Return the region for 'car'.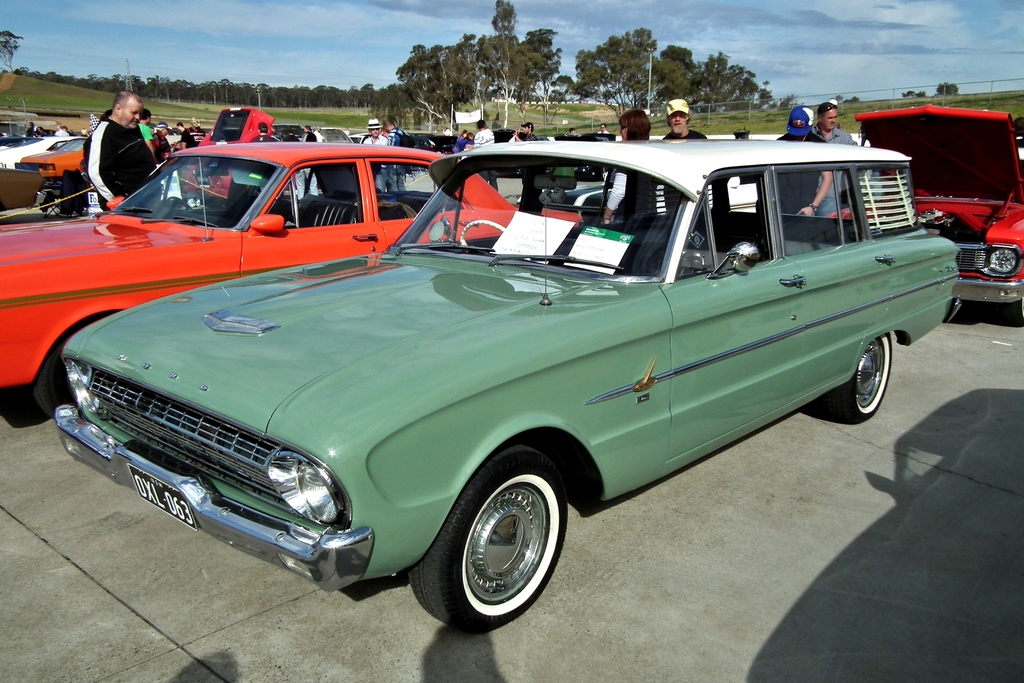
bbox=[20, 133, 84, 178].
